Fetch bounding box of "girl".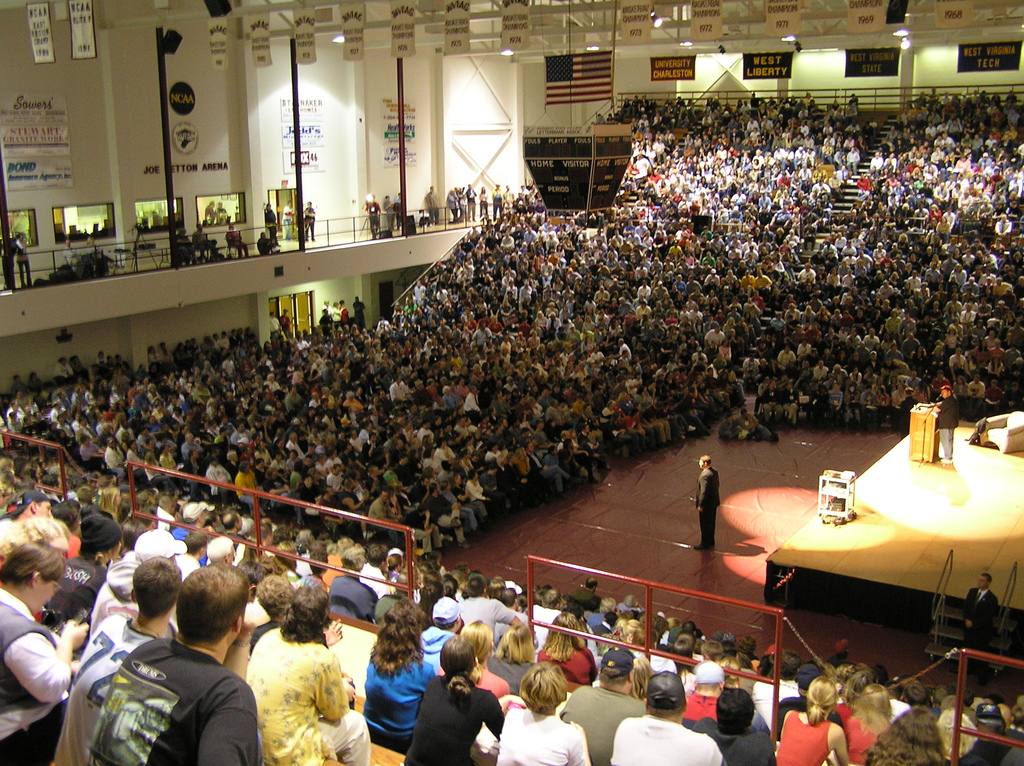
Bbox: detection(407, 634, 509, 765).
